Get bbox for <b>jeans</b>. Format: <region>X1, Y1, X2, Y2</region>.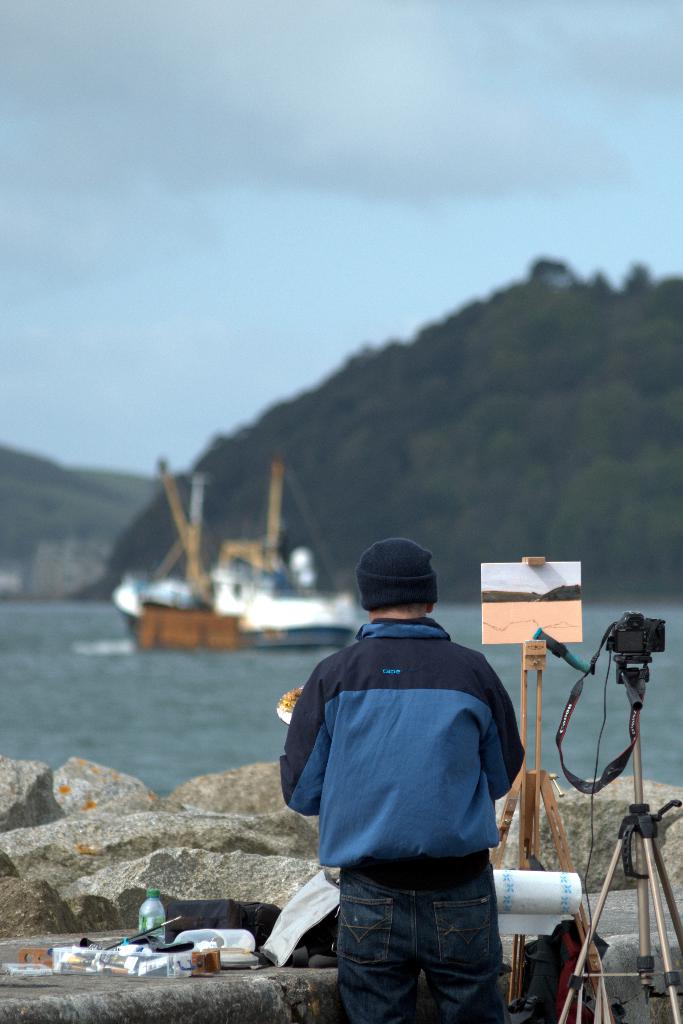
<region>338, 872, 508, 1023</region>.
